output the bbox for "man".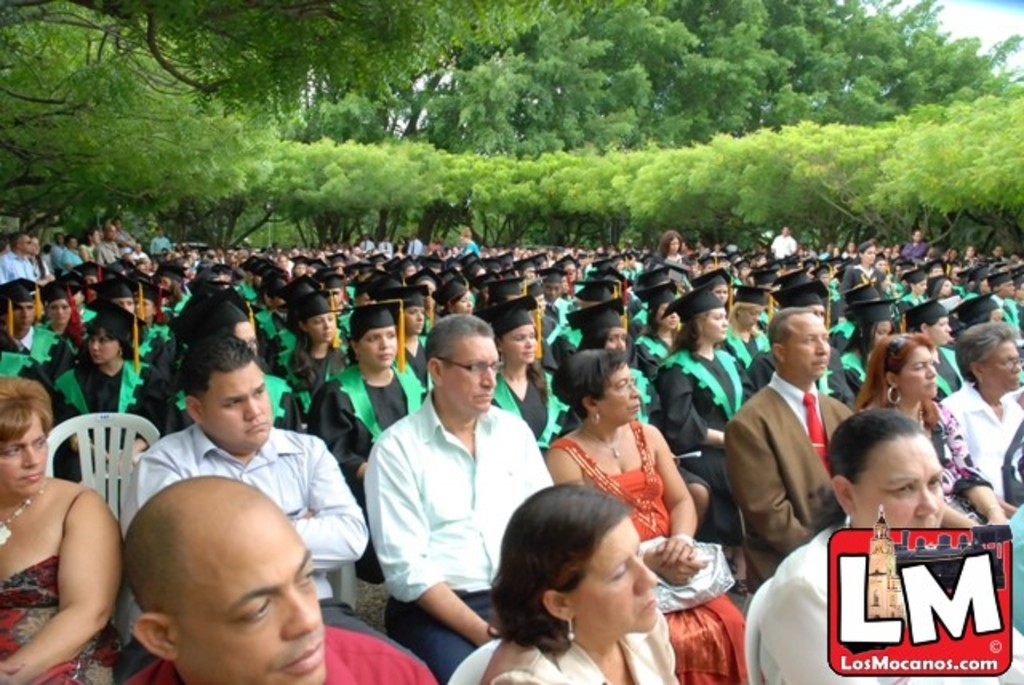
{"x1": 115, "y1": 474, "x2": 435, "y2": 683}.
